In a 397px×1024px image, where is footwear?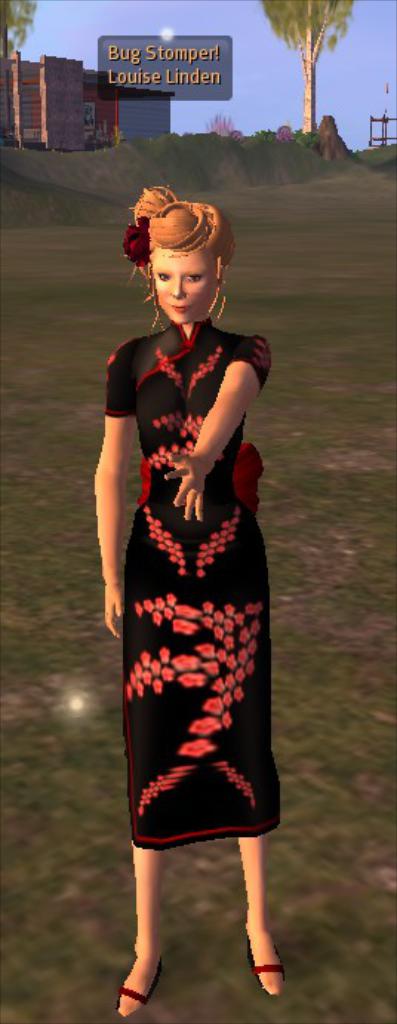
l=117, t=953, r=163, b=1018.
